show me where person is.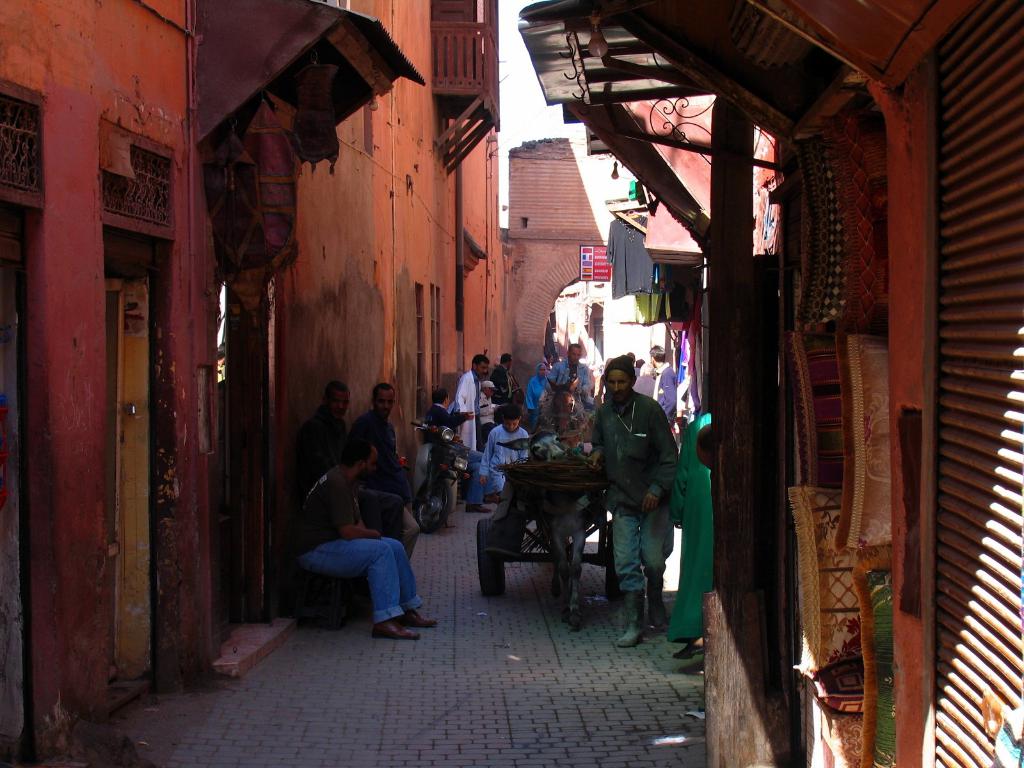
person is at (490,353,511,402).
